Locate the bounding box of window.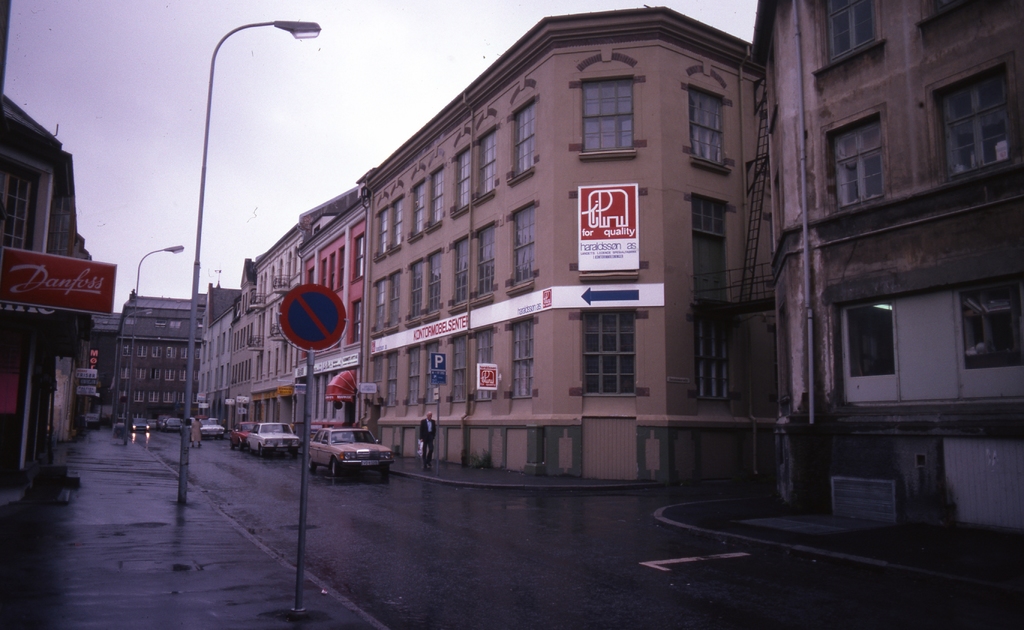
Bounding box: detection(448, 337, 467, 401).
